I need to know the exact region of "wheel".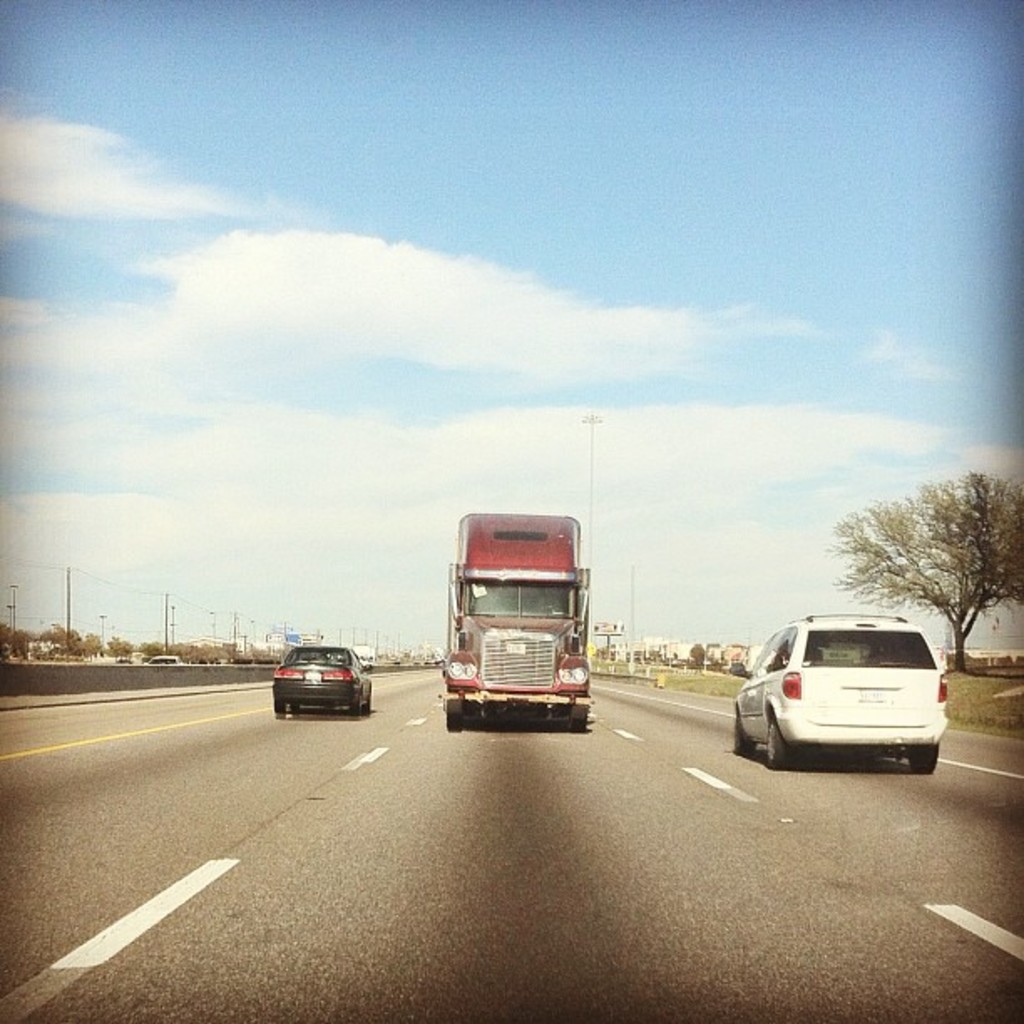
Region: (726, 716, 756, 751).
